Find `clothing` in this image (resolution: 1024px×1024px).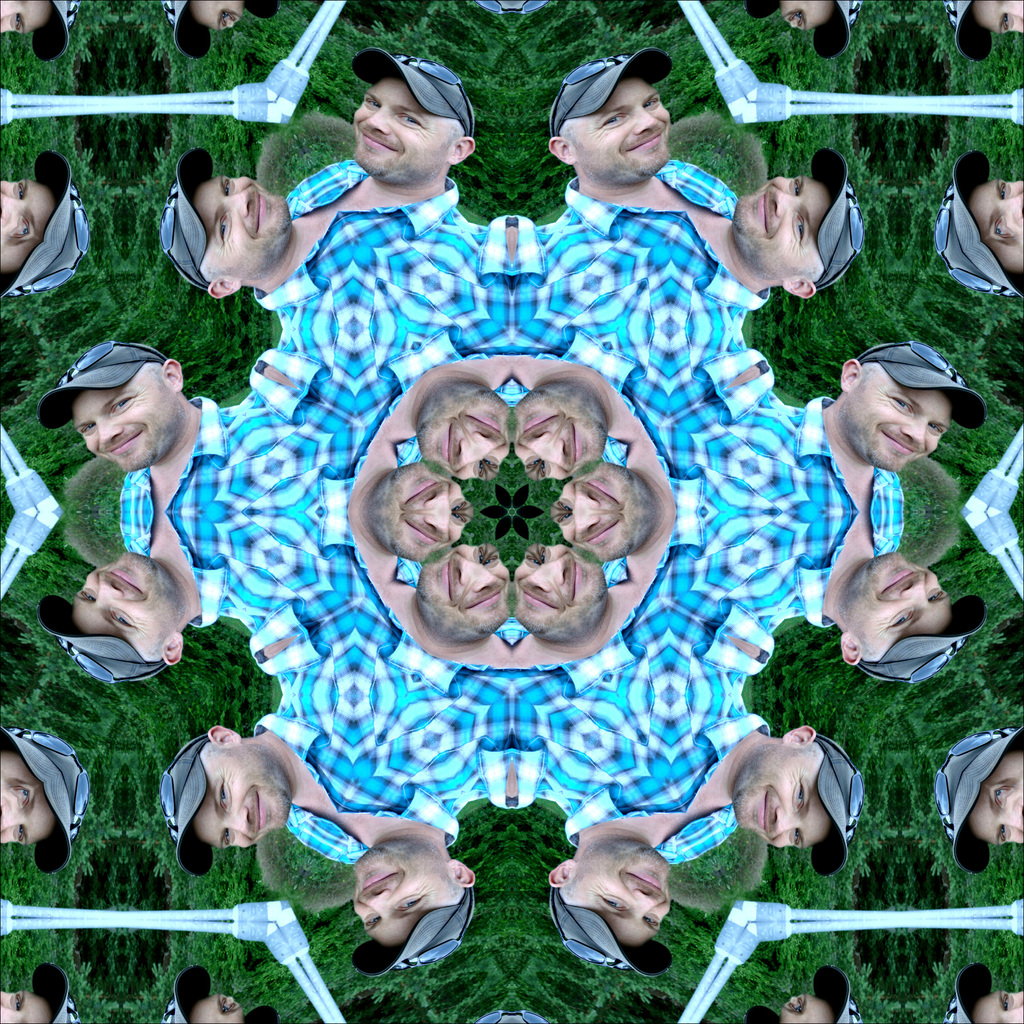
667/169/768/333.
